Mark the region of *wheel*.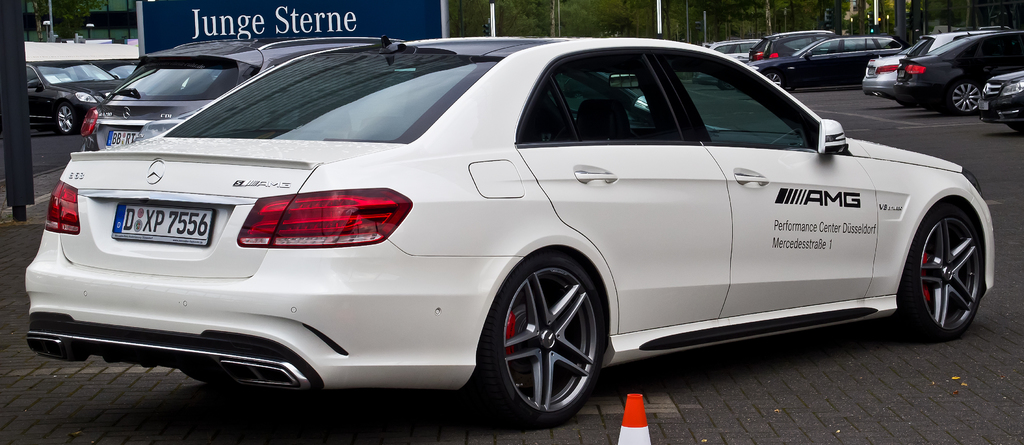
Region: x1=902 y1=186 x2=994 y2=328.
